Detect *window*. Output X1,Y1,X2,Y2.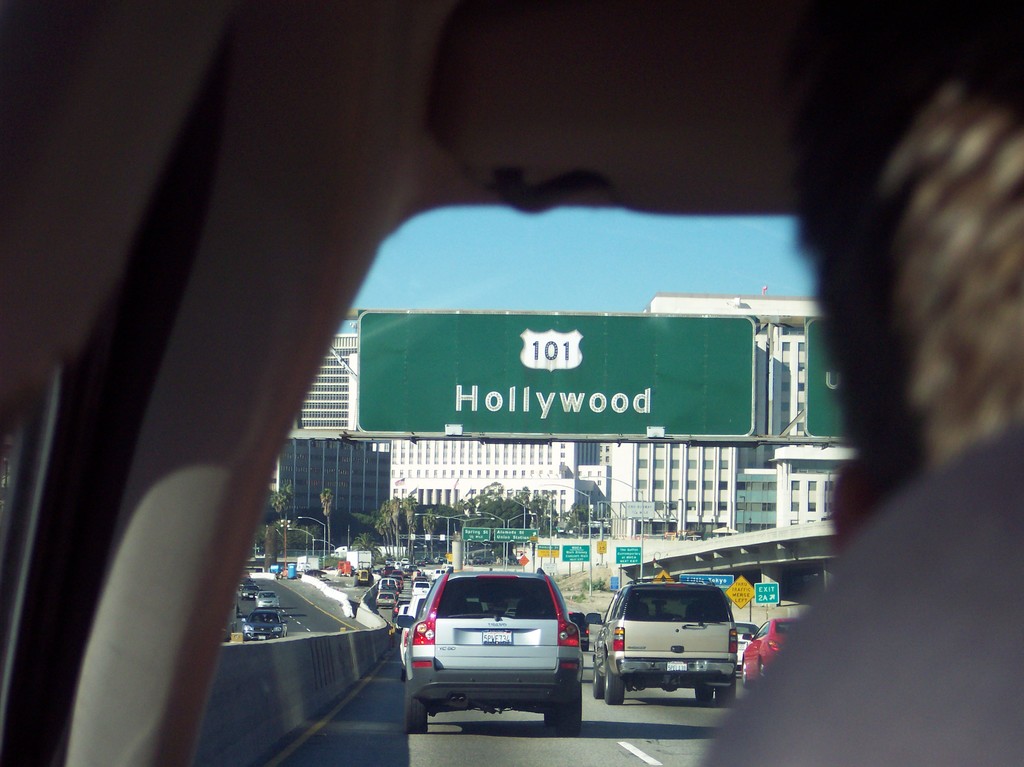
792,501,801,514.
